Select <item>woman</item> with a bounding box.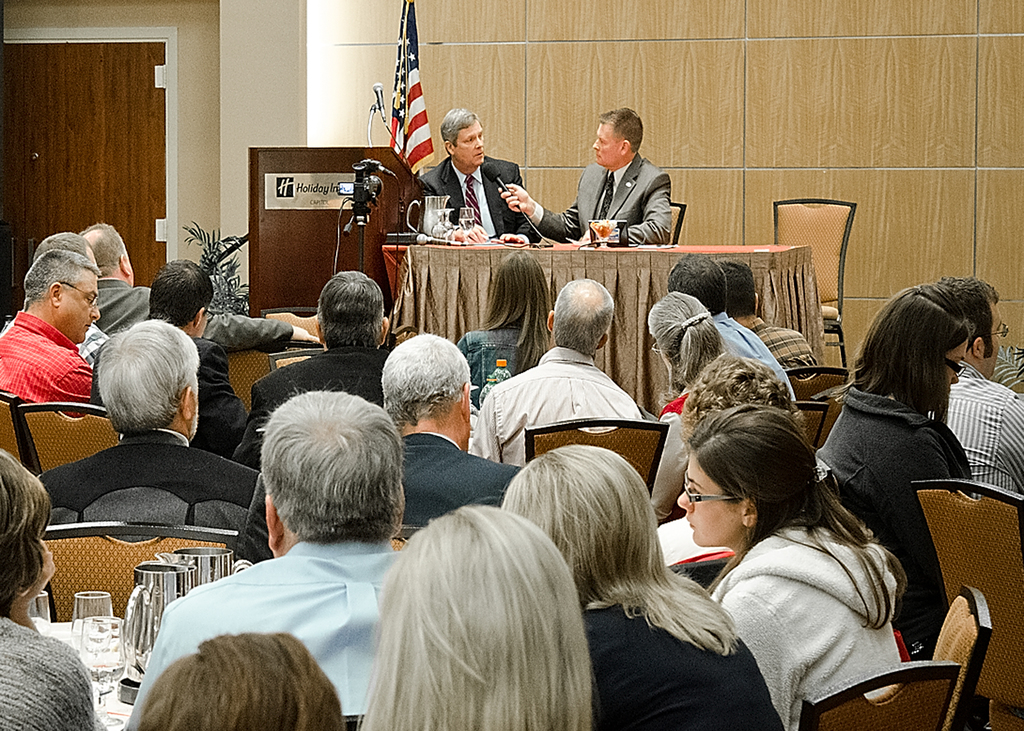
(x1=652, y1=289, x2=764, y2=528).
